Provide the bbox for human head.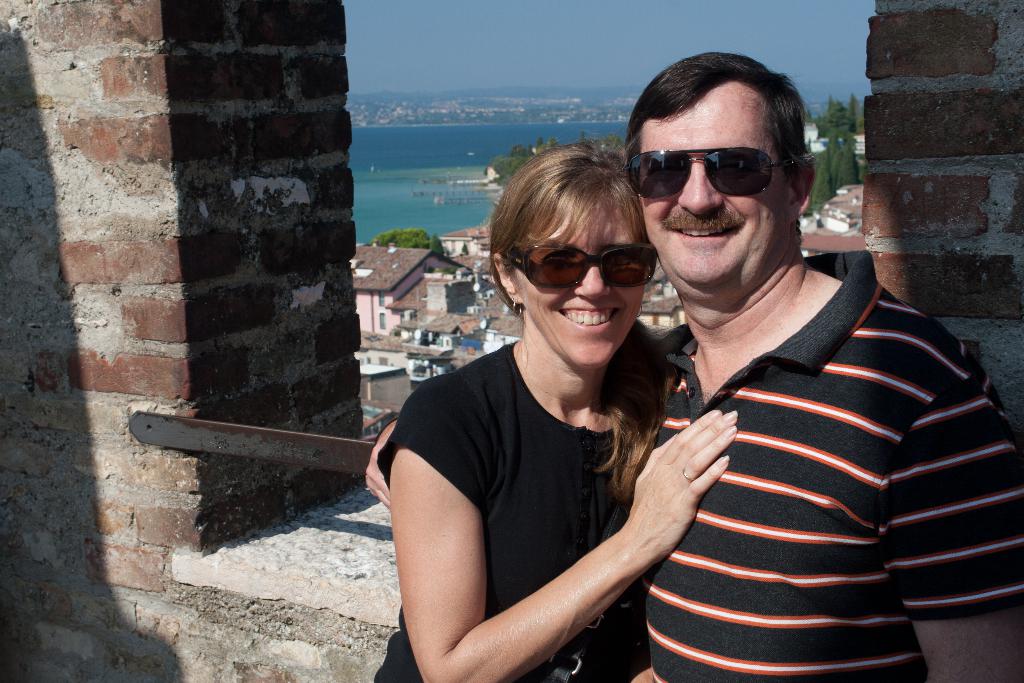
x1=488, y1=139, x2=650, y2=365.
